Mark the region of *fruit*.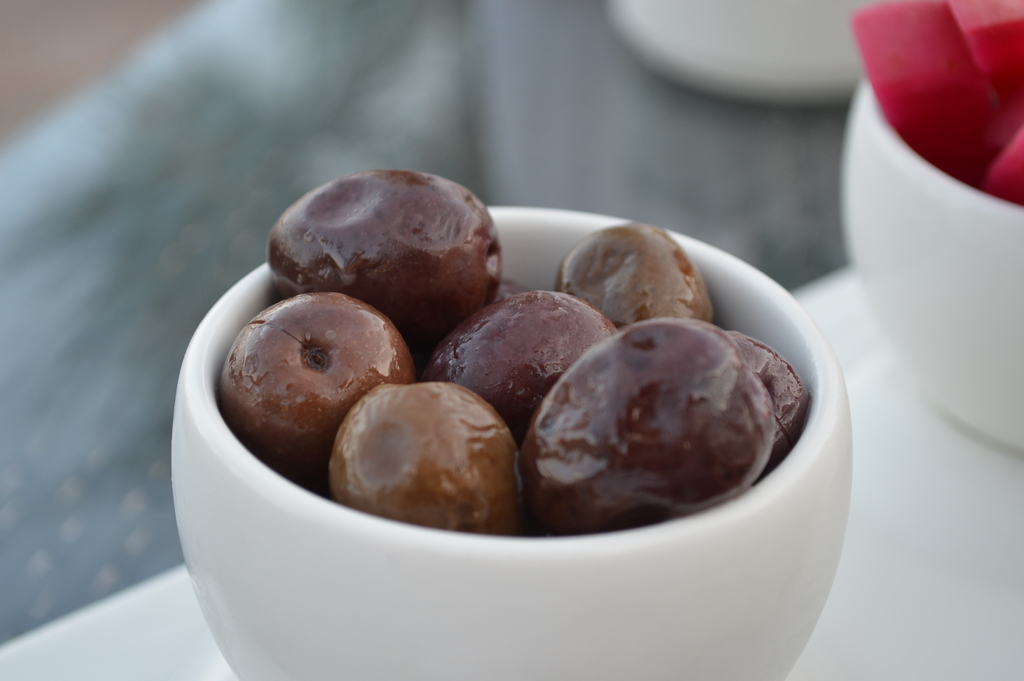
Region: (left=319, top=394, right=526, bottom=539).
